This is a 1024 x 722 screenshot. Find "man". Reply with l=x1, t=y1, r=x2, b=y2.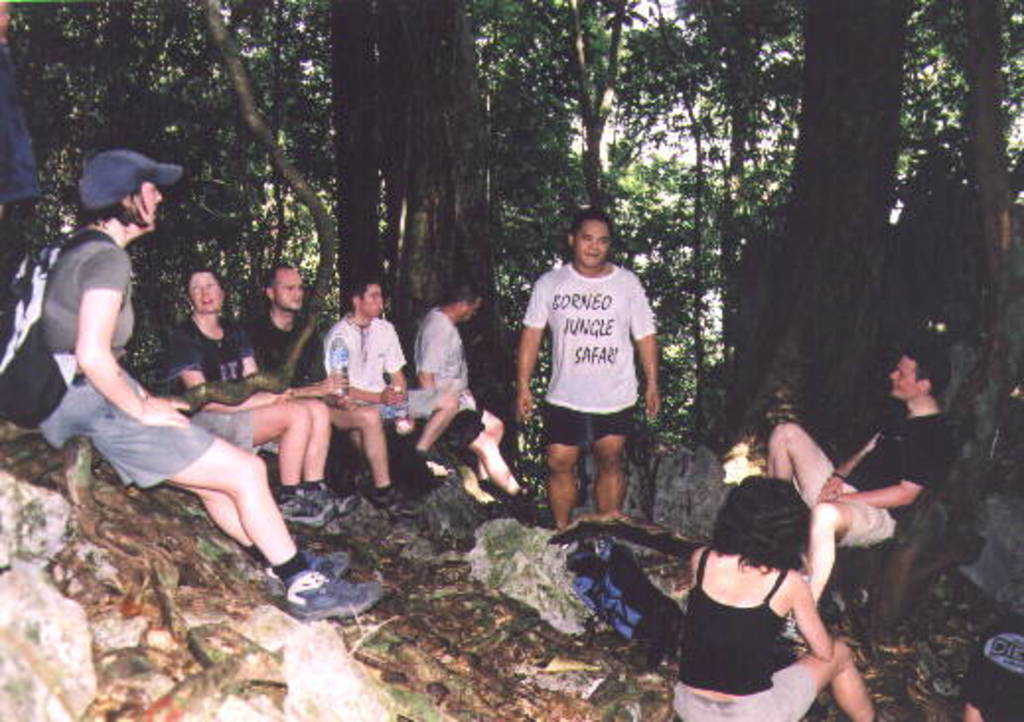
l=262, t=254, r=373, b=517.
